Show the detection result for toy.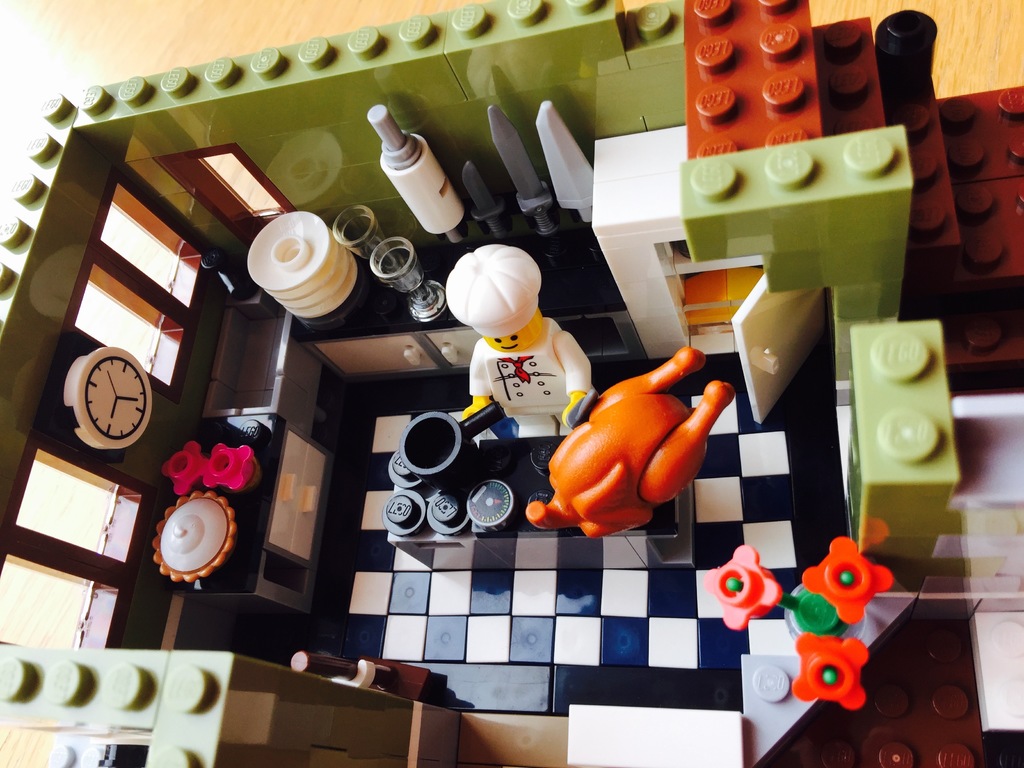
{"x1": 805, "y1": 537, "x2": 898, "y2": 632}.
